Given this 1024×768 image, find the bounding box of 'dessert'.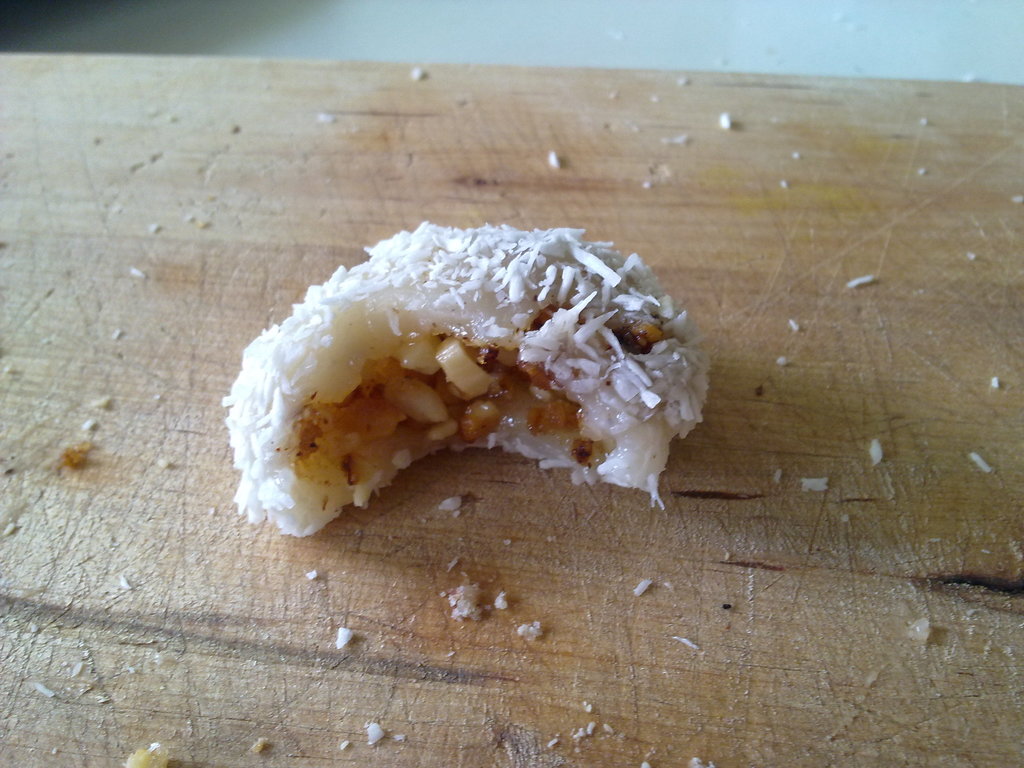
bbox=[236, 206, 720, 541].
